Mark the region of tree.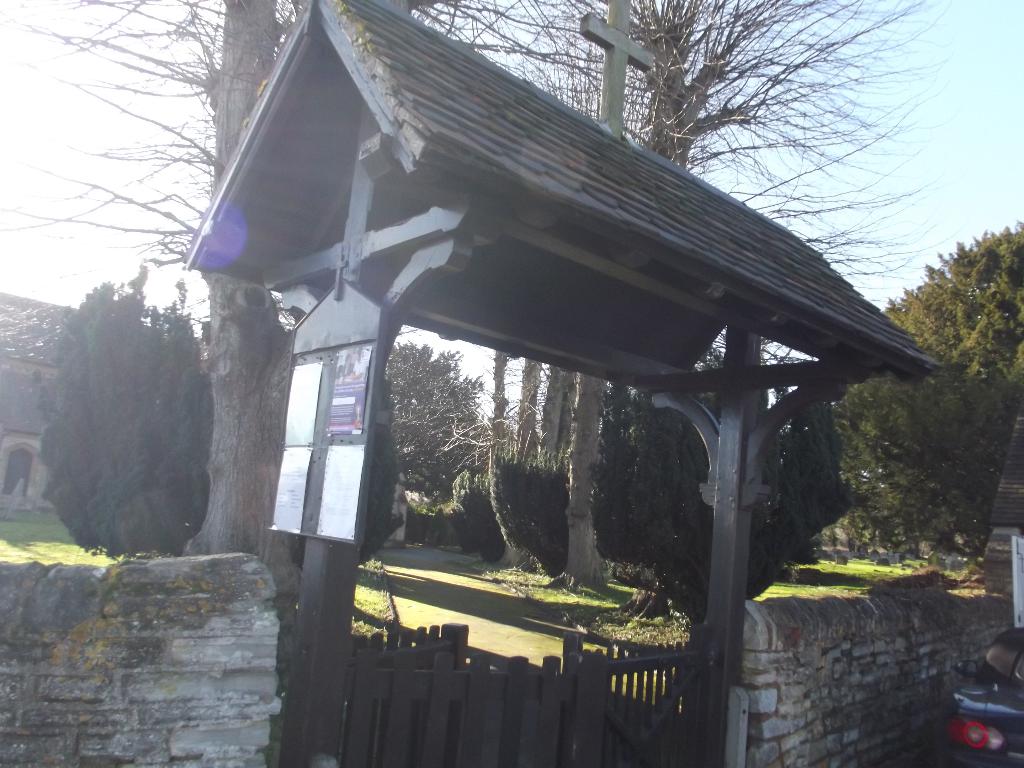
Region: l=417, t=4, r=943, b=292.
